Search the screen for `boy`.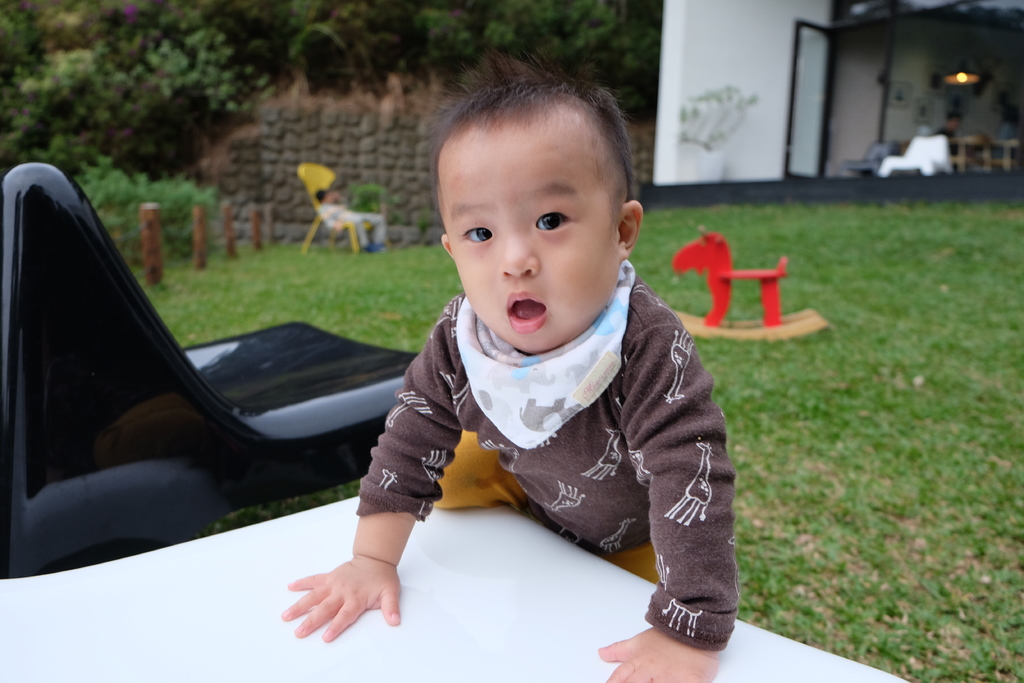
Found at locate(276, 52, 737, 682).
